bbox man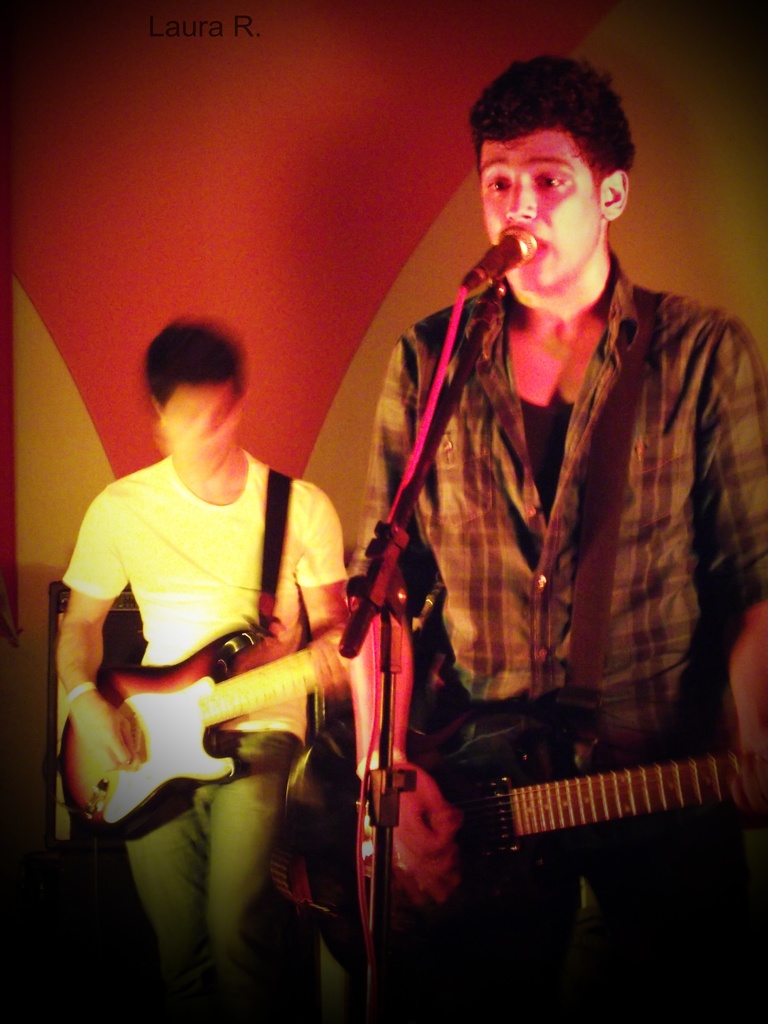
region(268, 52, 724, 944)
